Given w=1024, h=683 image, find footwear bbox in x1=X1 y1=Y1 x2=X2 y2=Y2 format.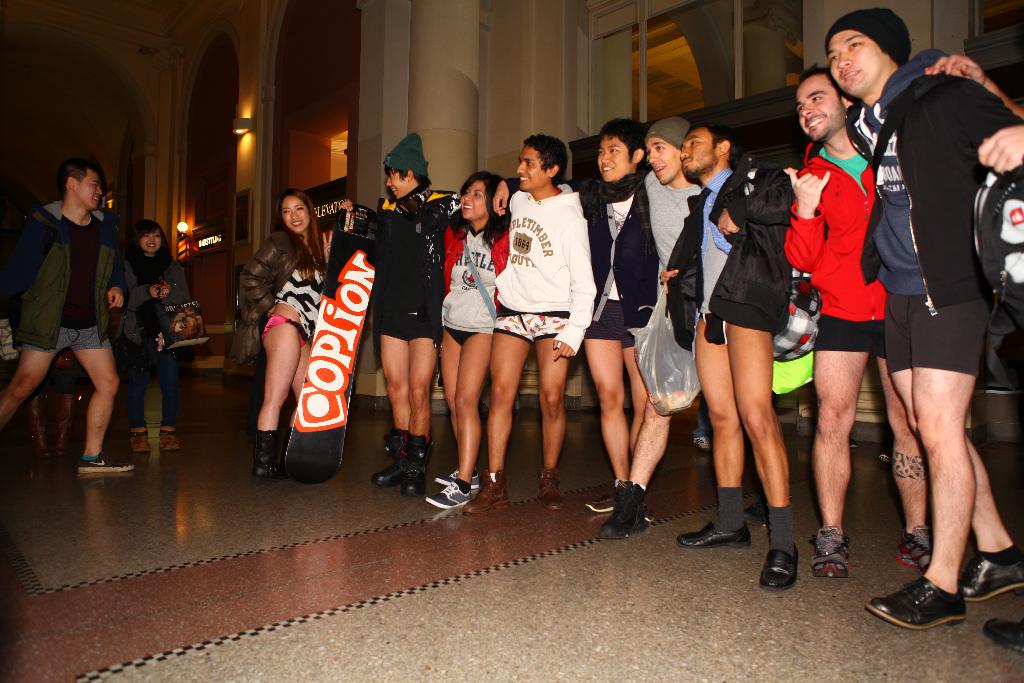
x1=129 y1=429 x2=151 y2=452.
